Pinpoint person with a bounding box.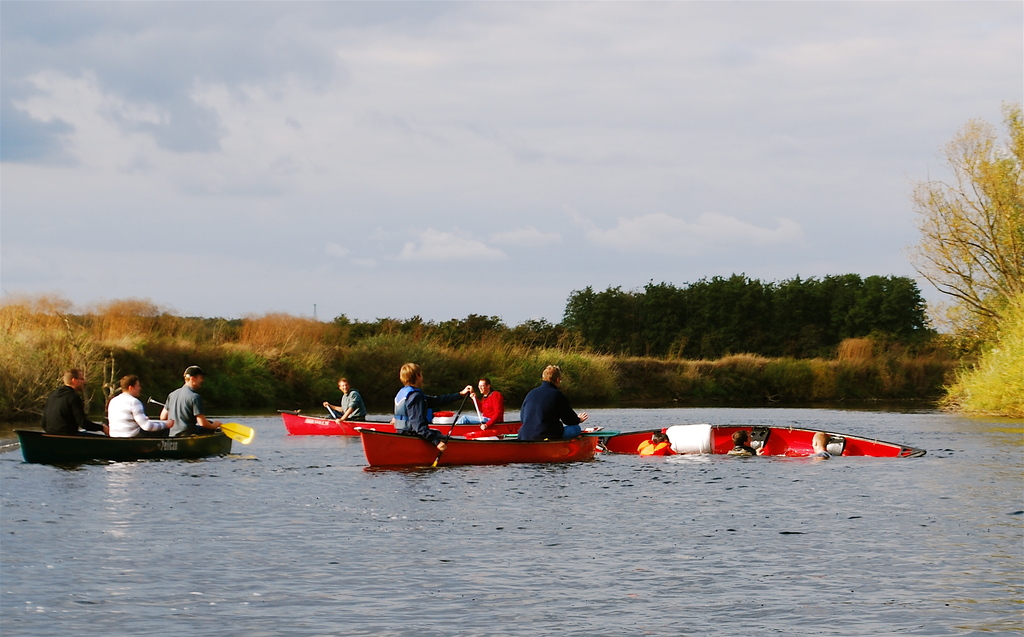
(x1=393, y1=358, x2=445, y2=447).
